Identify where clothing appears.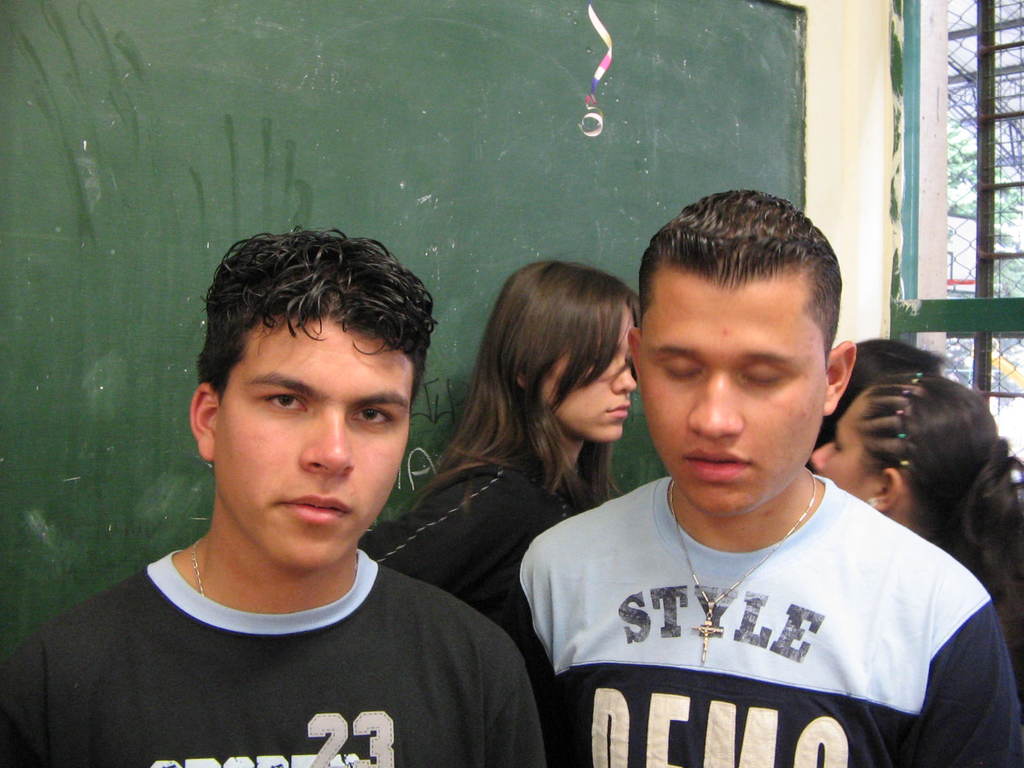
Appears at box(356, 459, 578, 625).
